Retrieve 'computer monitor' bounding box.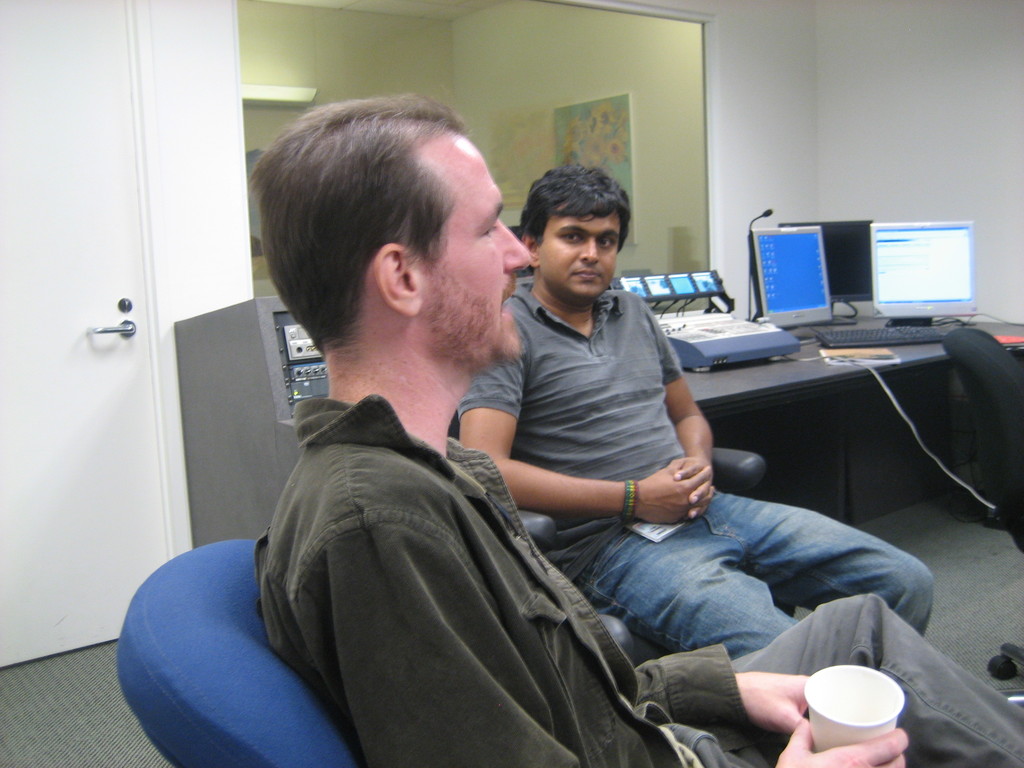
Bounding box: [747,222,838,328].
